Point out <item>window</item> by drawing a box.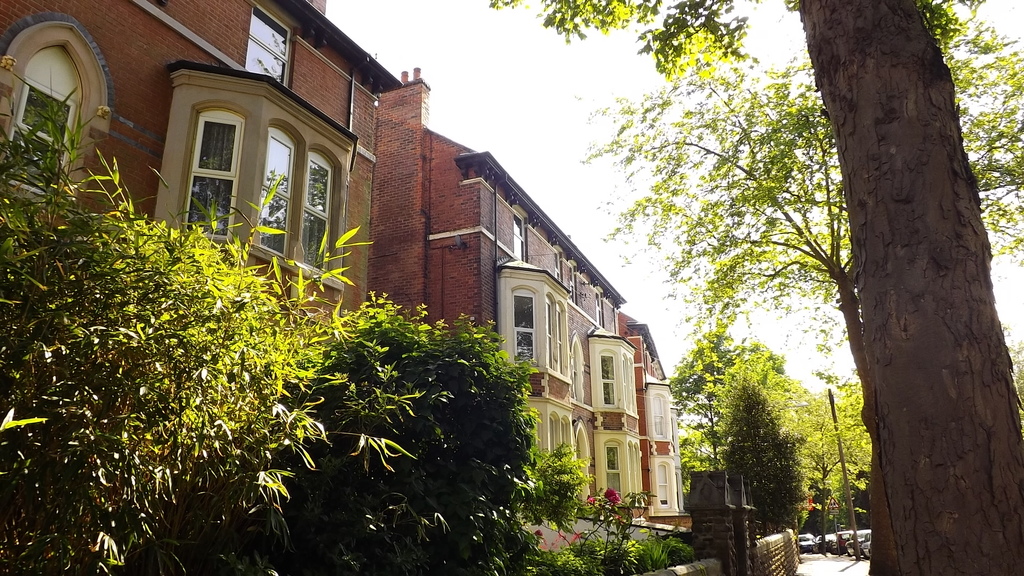
detection(547, 301, 566, 373).
